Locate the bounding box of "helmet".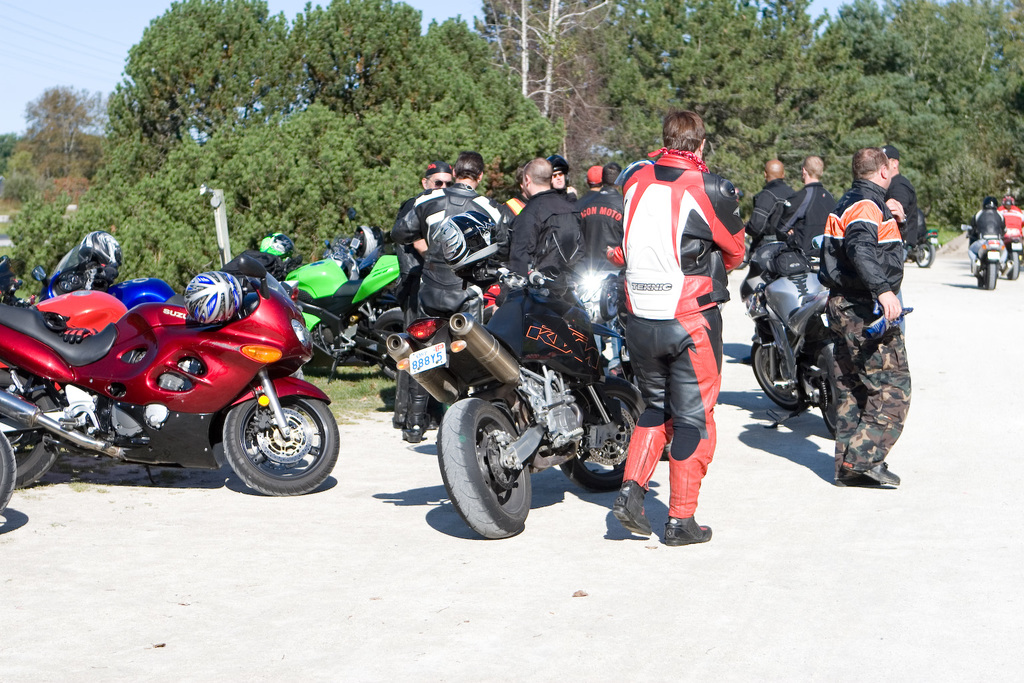
Bounding box: region(983, 195, 997, 209).
